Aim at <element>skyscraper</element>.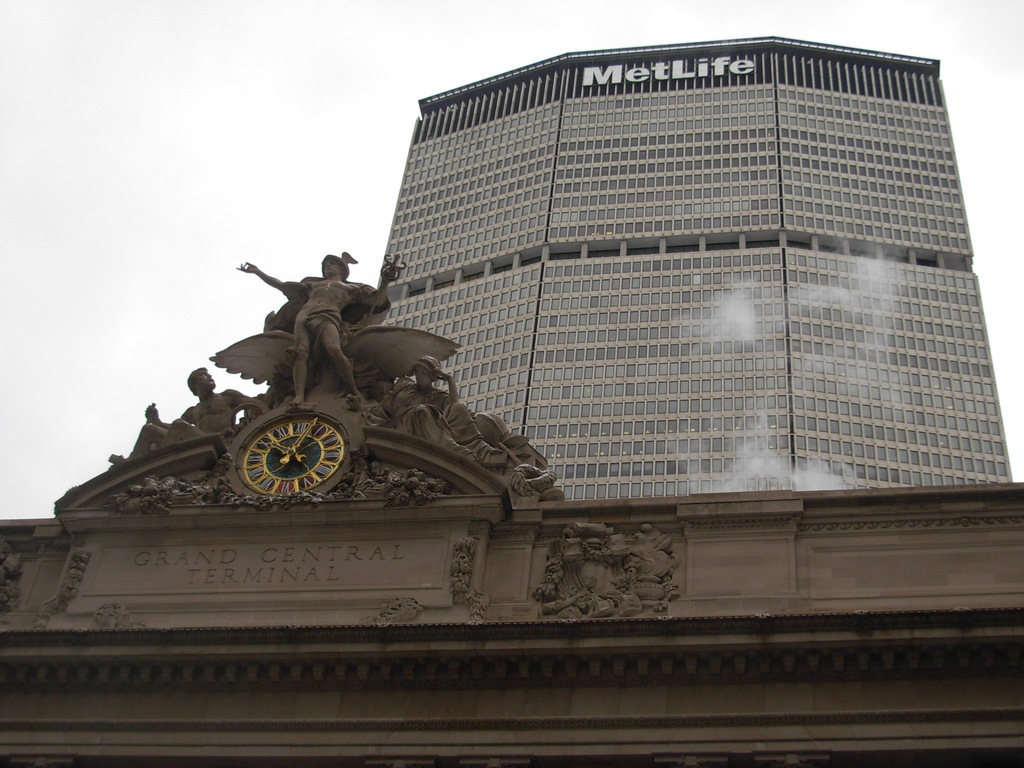
Aimed at l=369, t=99, r=957, b=571.
